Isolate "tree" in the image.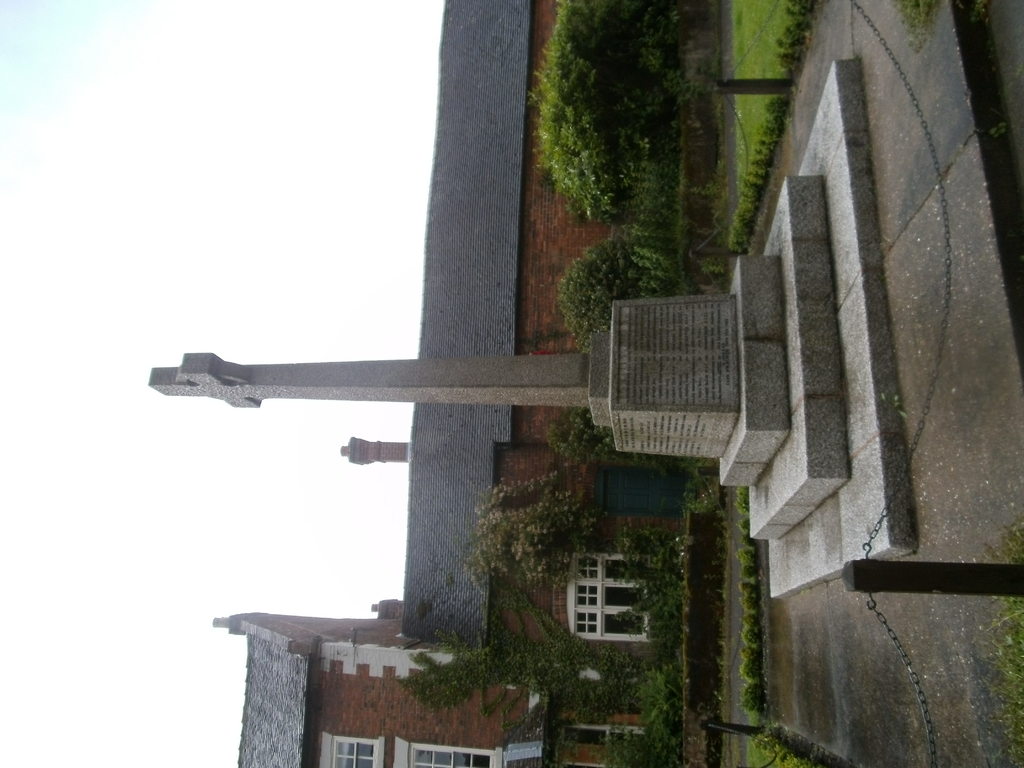
Isolated region: <region>562, 226, 634, 356</region>.
